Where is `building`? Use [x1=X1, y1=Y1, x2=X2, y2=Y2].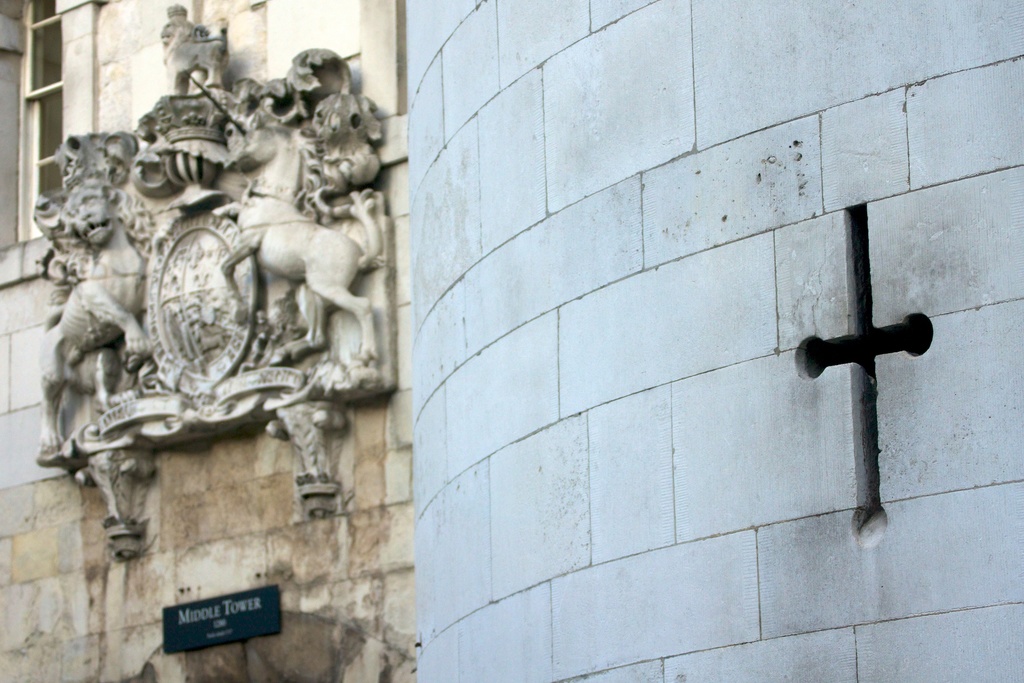
[x1=0, y1=0, x2=416, y2=682].
